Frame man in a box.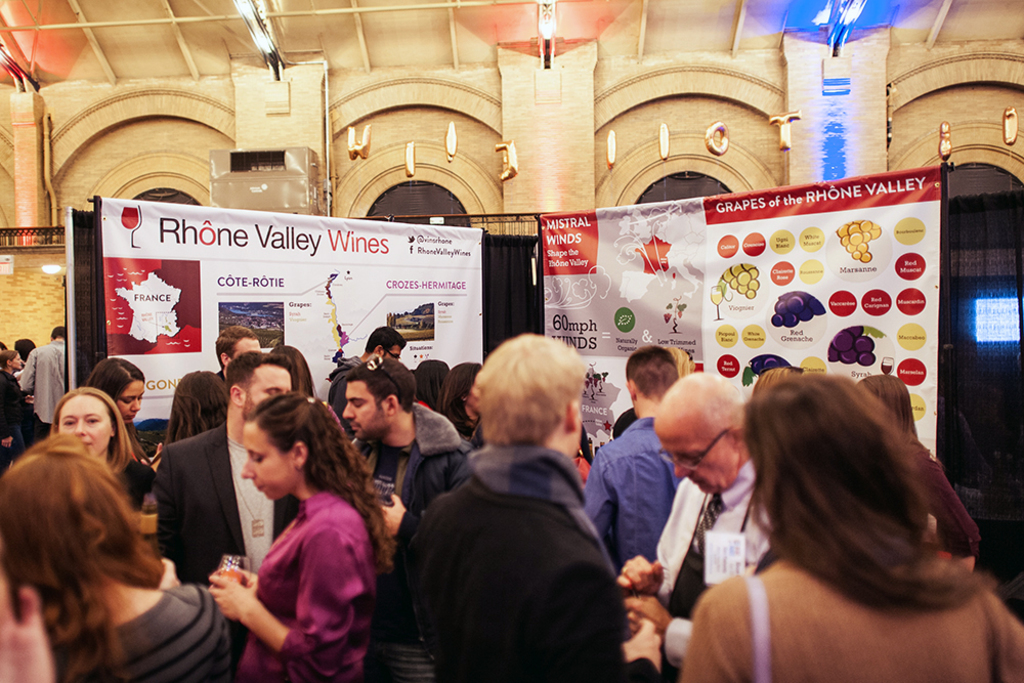
[328, 324, 413, 489].
